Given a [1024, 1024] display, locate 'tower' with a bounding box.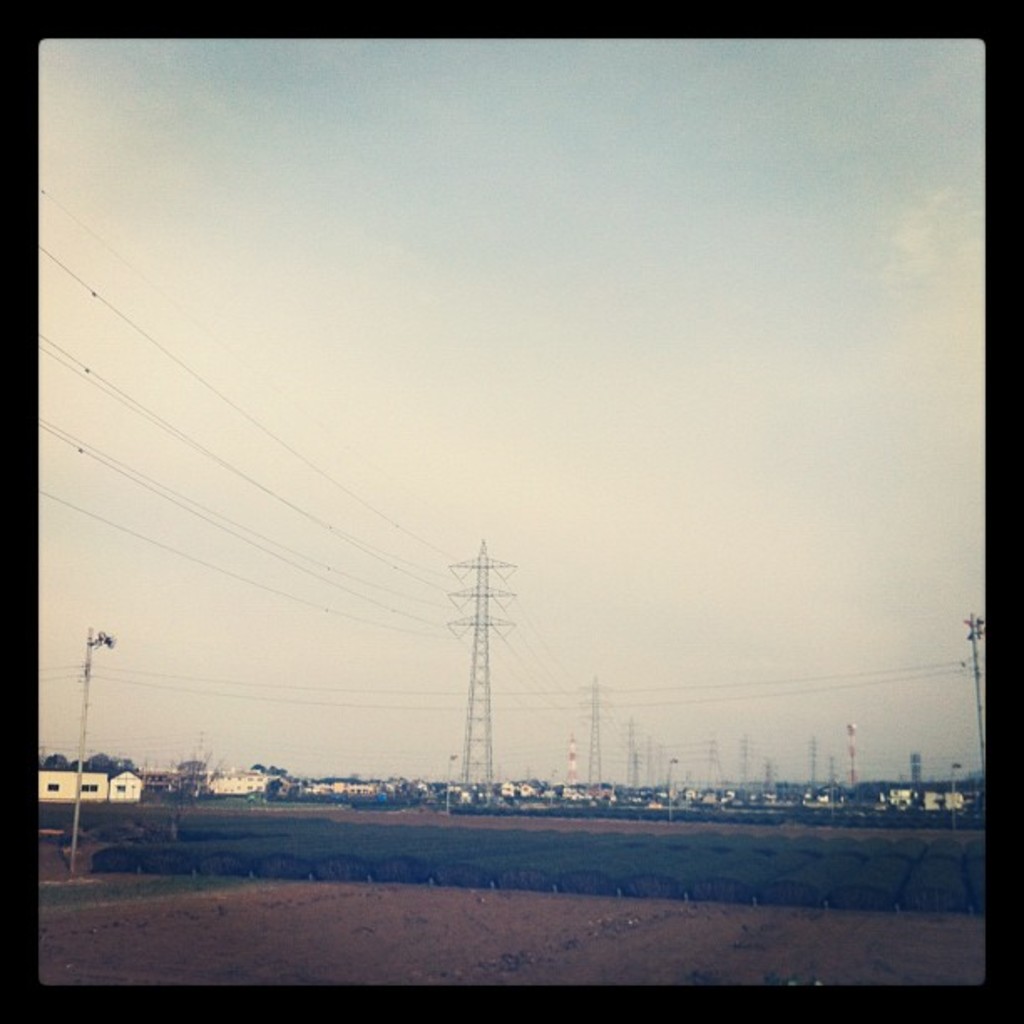
Located: 576/678/602/786.
